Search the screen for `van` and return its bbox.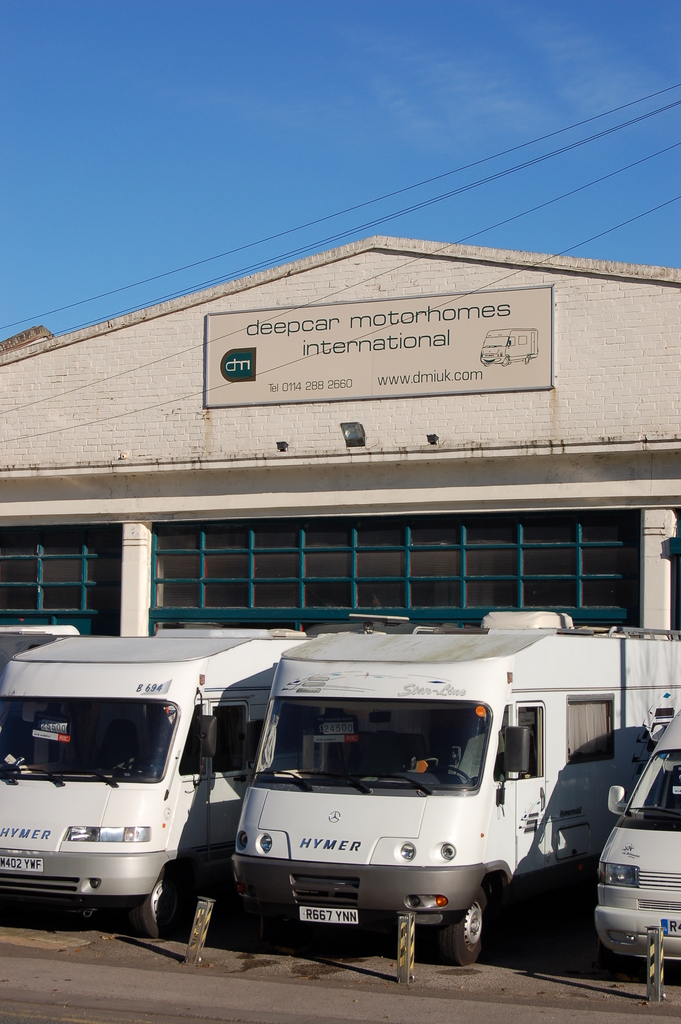
Found: 593,713,680,965.
